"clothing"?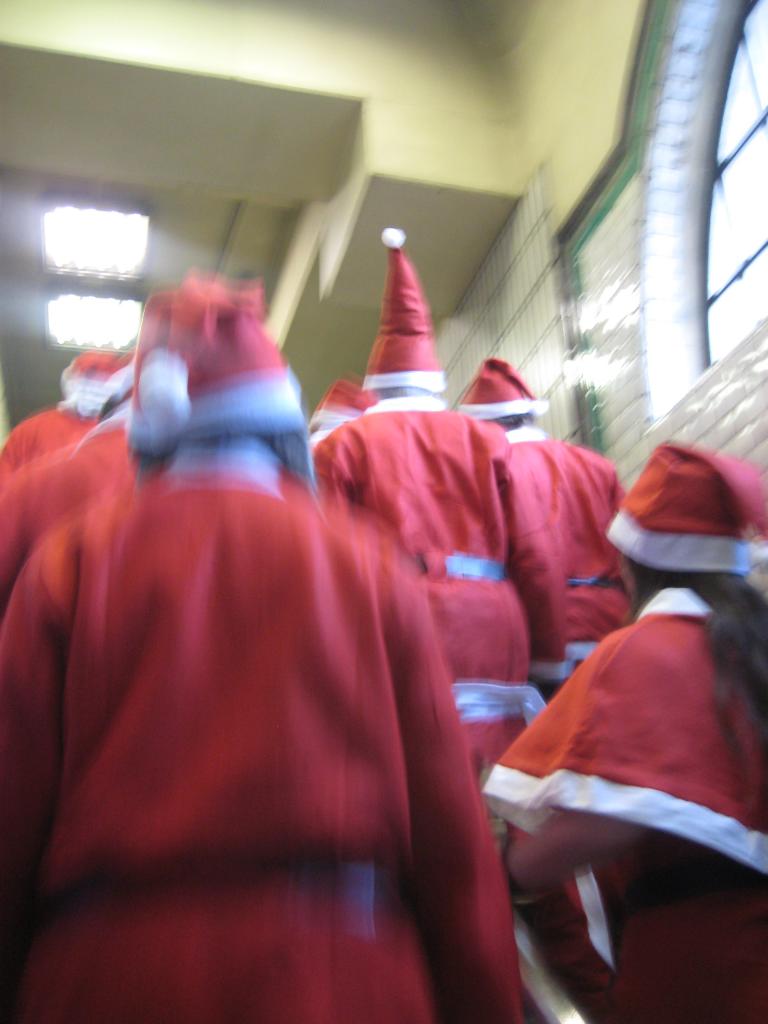
crop(0, 405, 99, 477)
